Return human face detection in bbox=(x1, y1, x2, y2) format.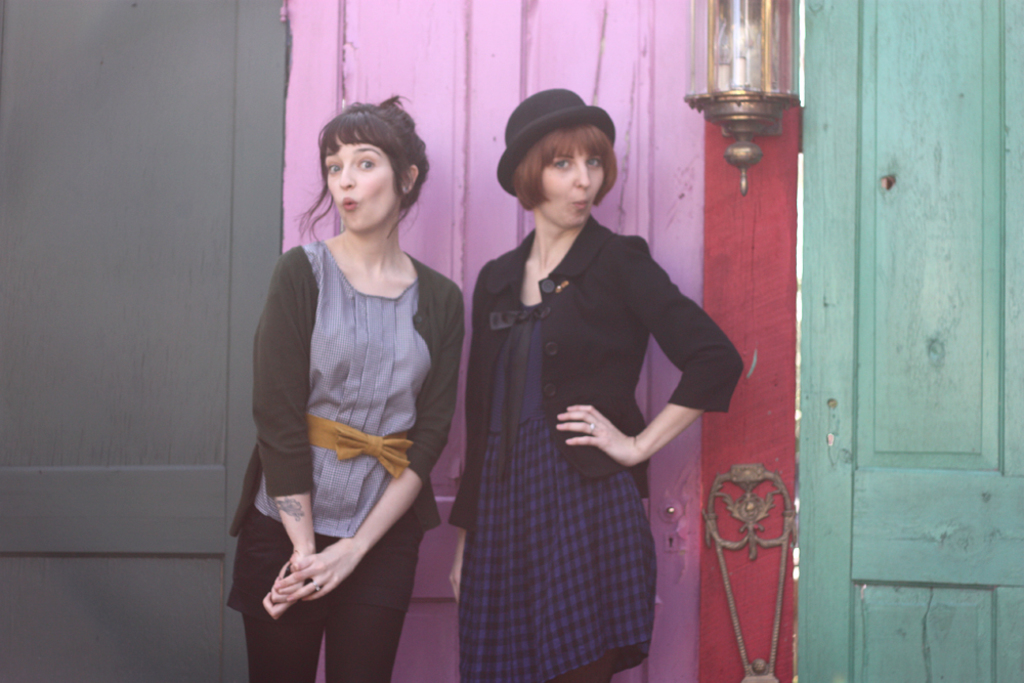
bbox=(323, 140, 395, 232).
